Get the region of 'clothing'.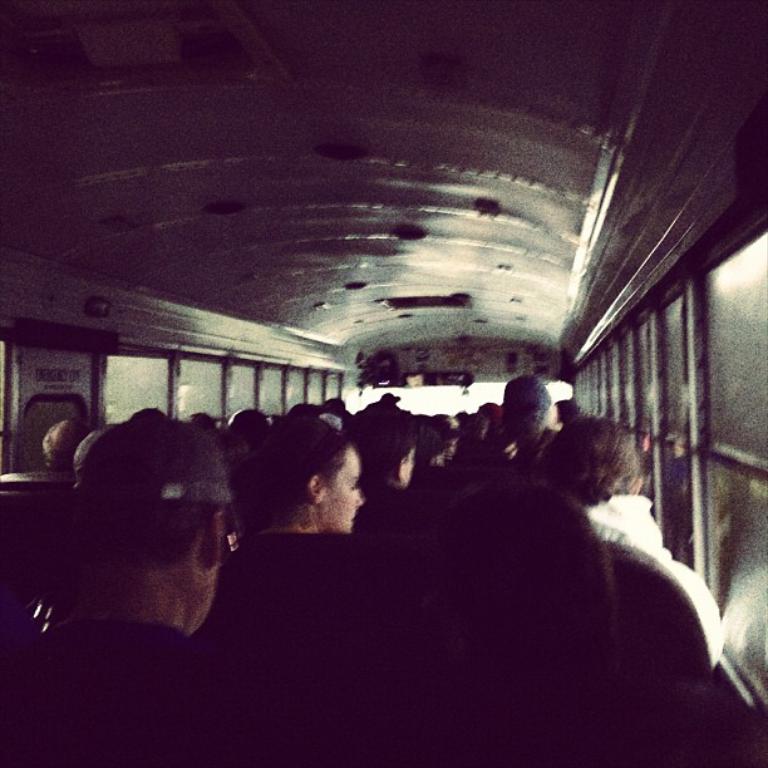
pyautogui.locateOnScreen(0, 621, 248, 764).
